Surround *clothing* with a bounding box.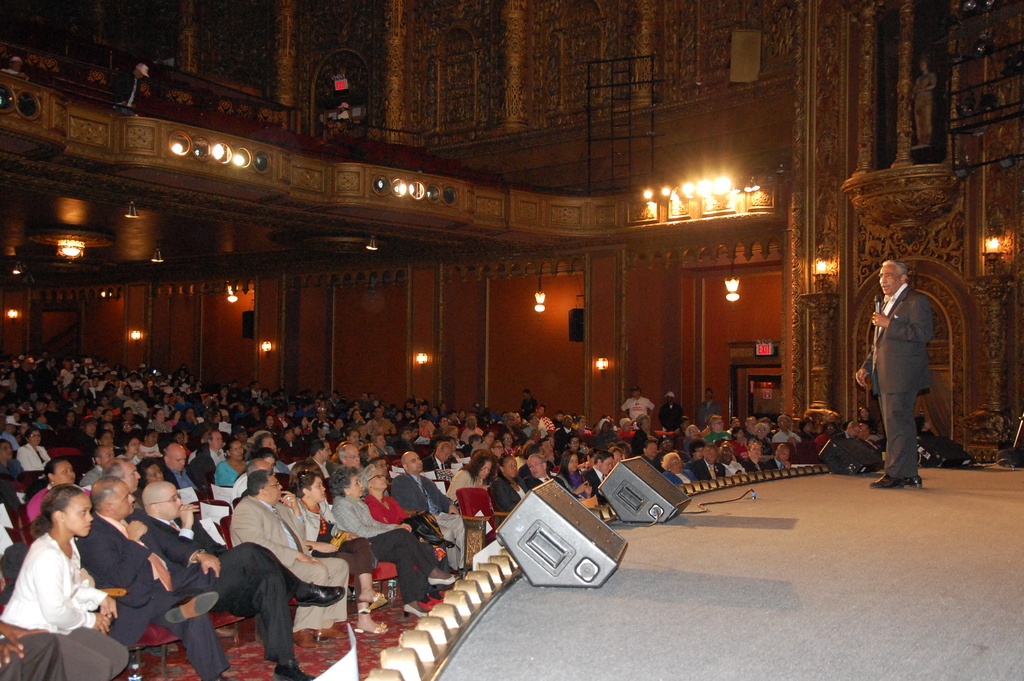
{"left": 81, "top": 511, "right": 226, "bottom": 679}.
